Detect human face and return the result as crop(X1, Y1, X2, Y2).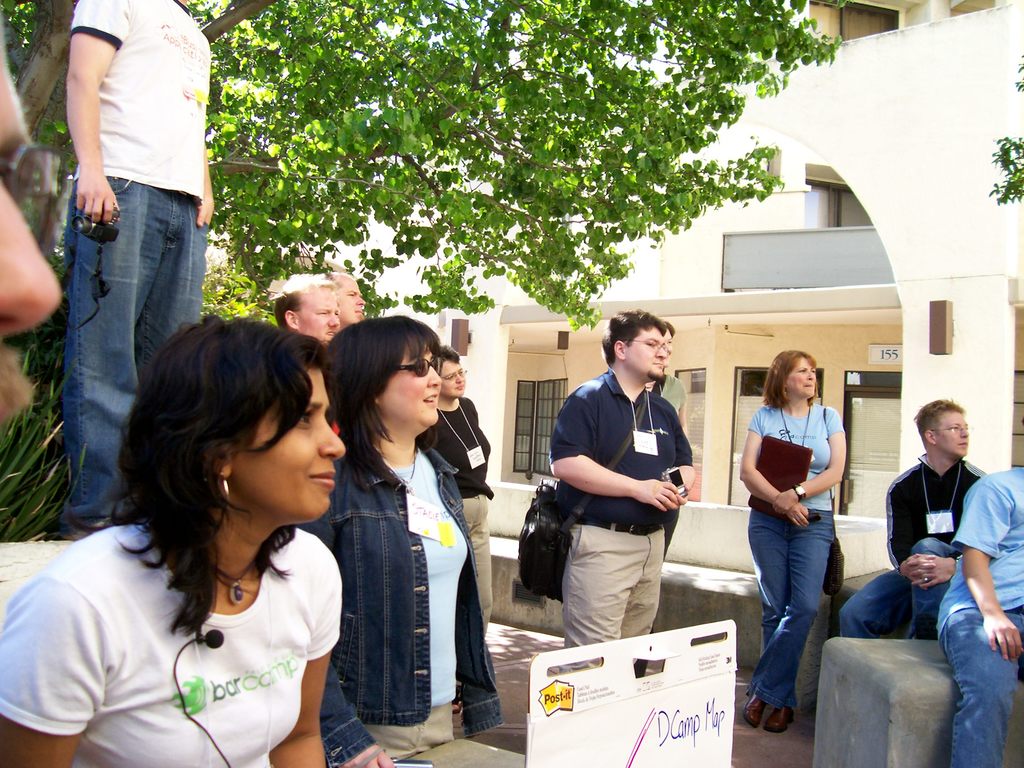
crop(660, 329, 673, 367).
